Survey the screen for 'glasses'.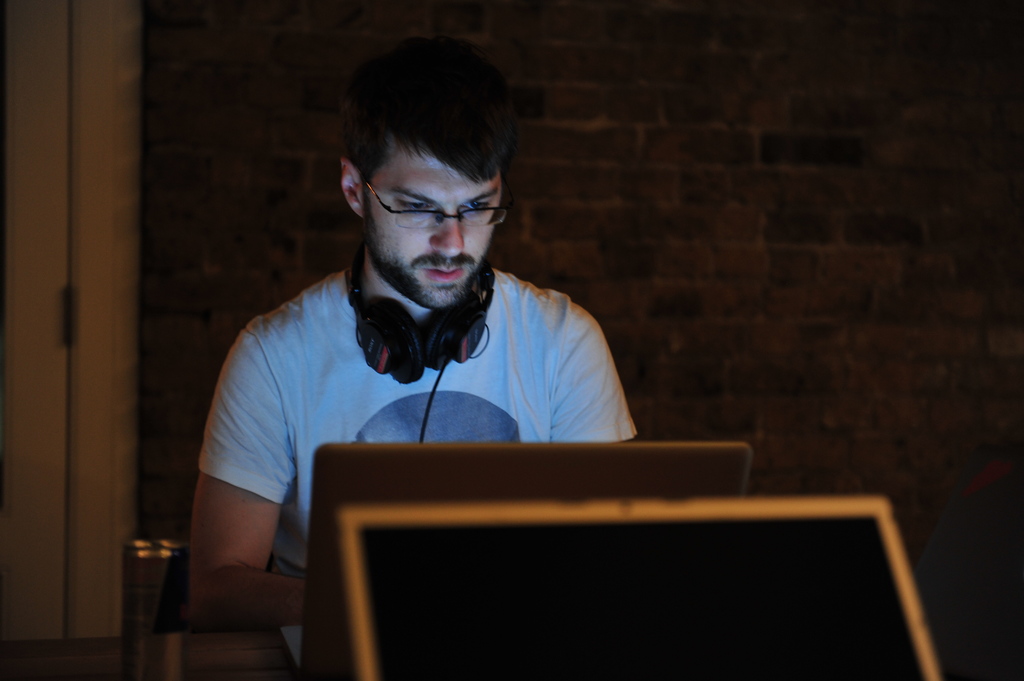
Survey found: (358, 179, 503, 228).
